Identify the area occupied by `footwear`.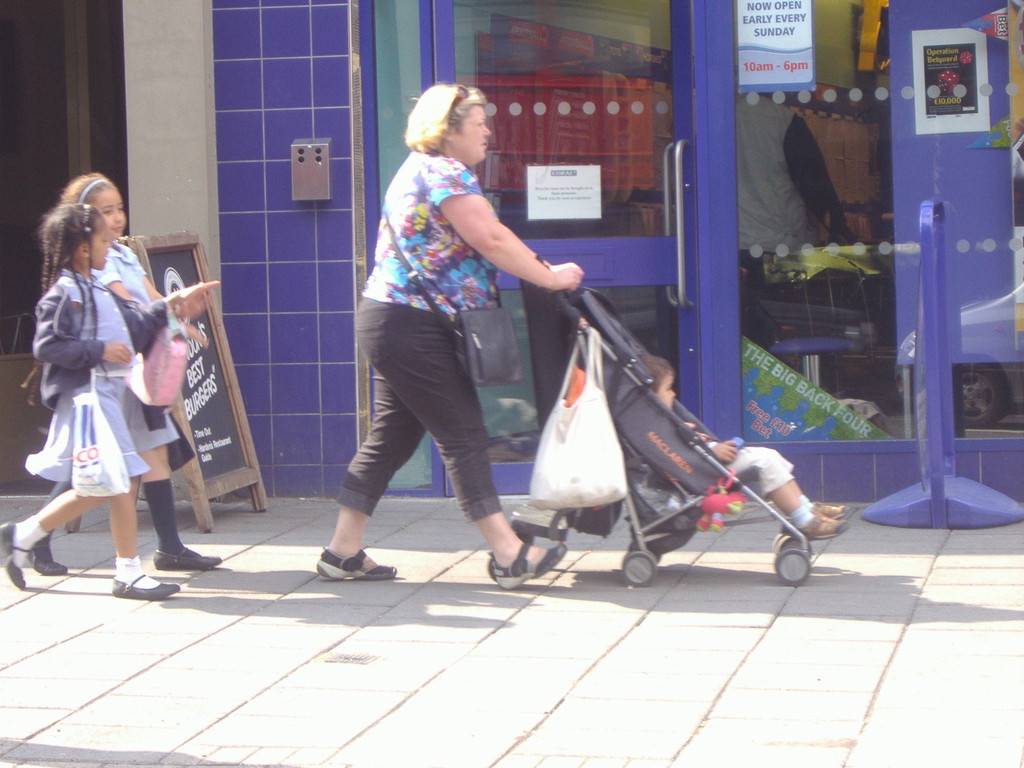
Area: box=[492, 544, 565, 588].
